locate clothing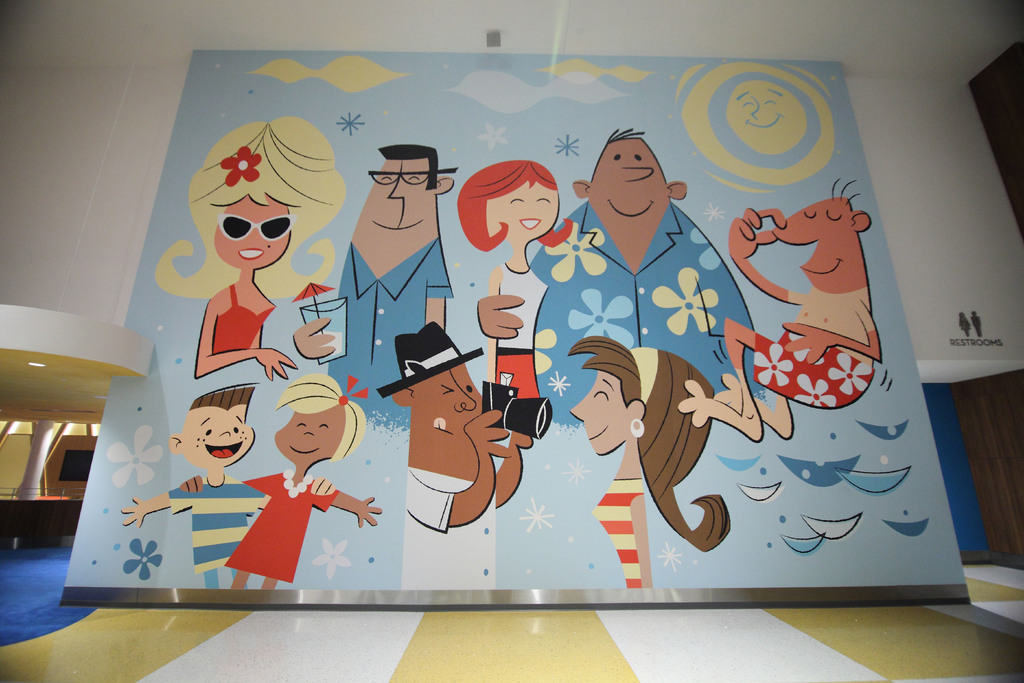
758:323:883:402
